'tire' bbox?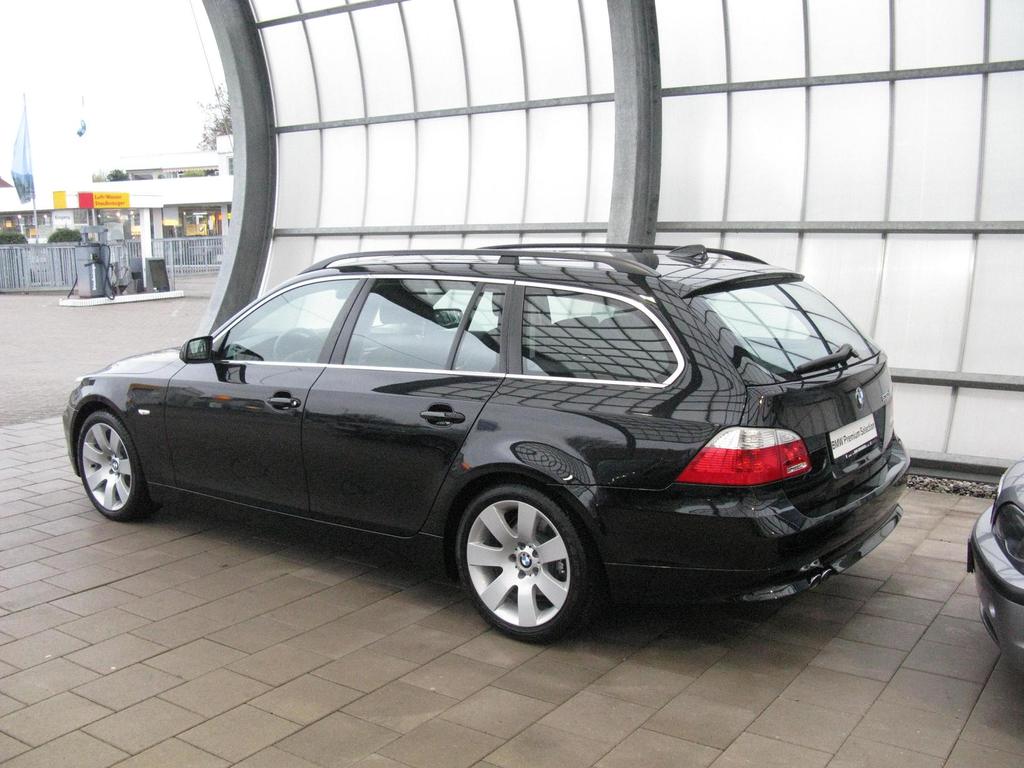
[78,410,155,518]
